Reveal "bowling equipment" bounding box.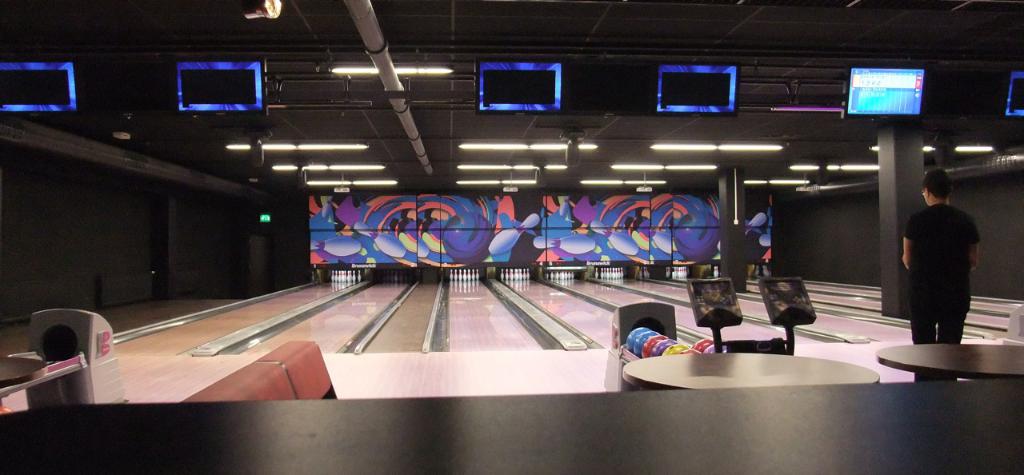
Revealed: (0,302,117,402).
